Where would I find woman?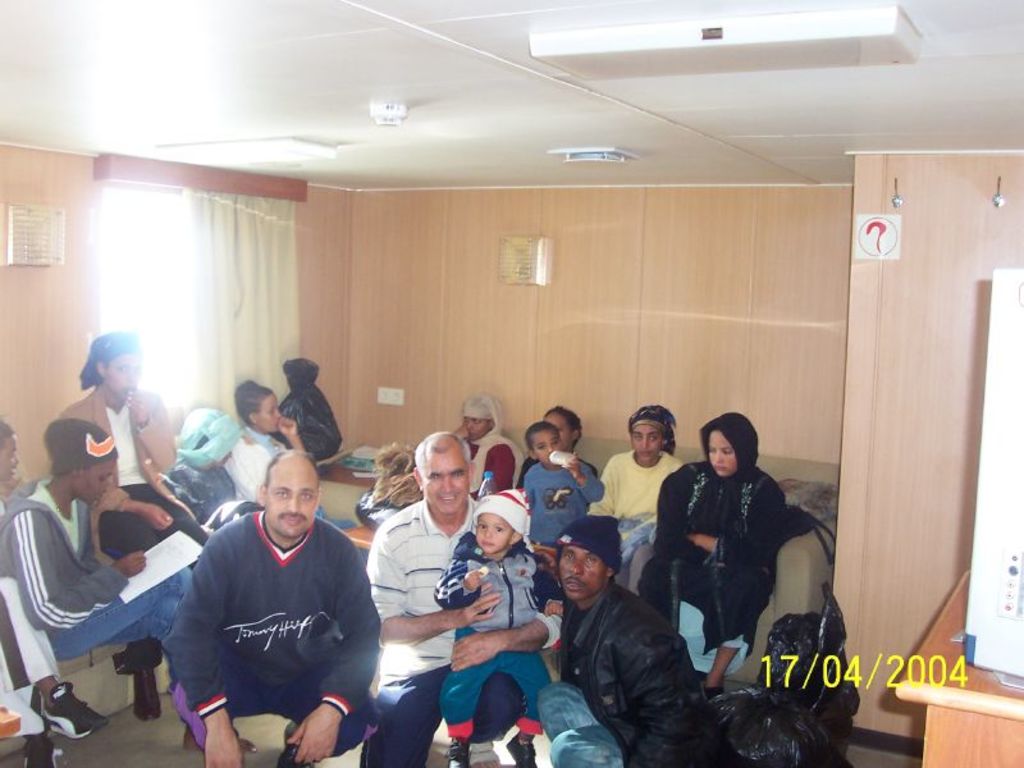
At locate(662, 411, 814, 704).
